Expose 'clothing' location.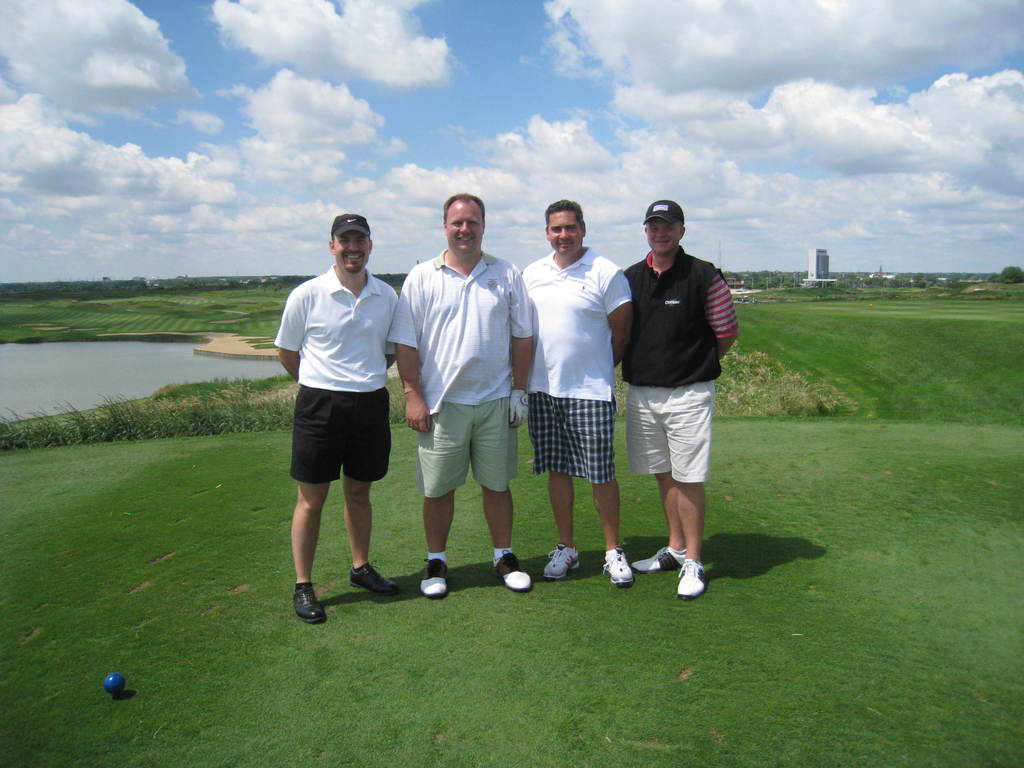
Exposed at <box>520,245,636,484</box>.
